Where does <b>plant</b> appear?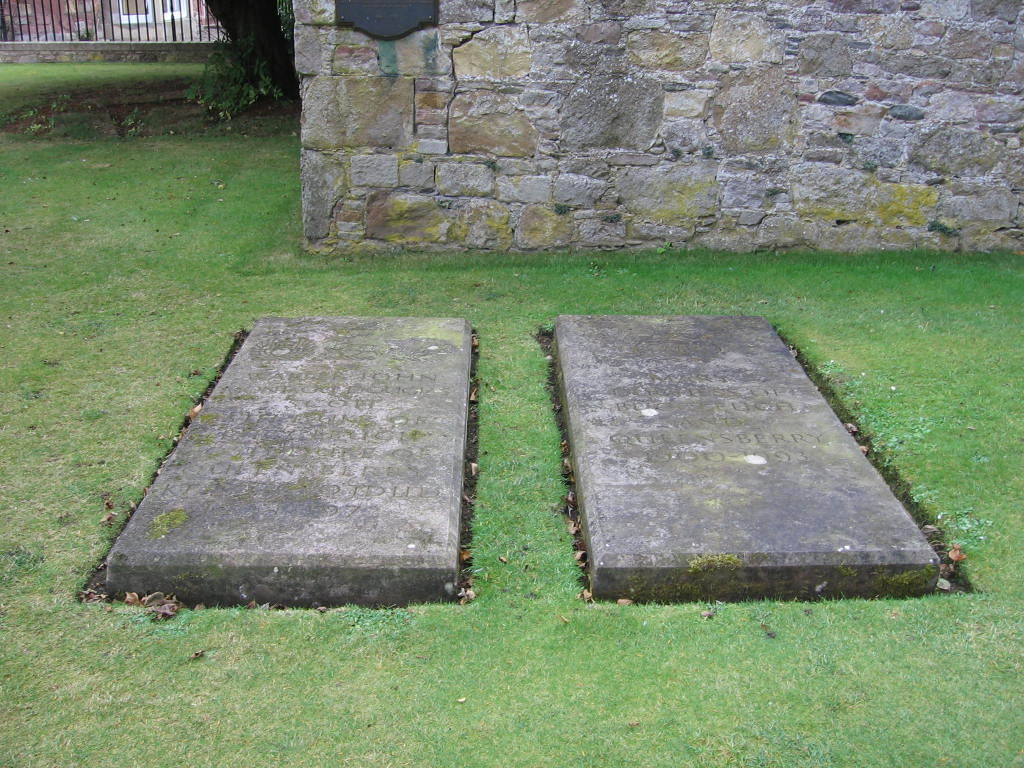
Appears at 929,216,959,238.
